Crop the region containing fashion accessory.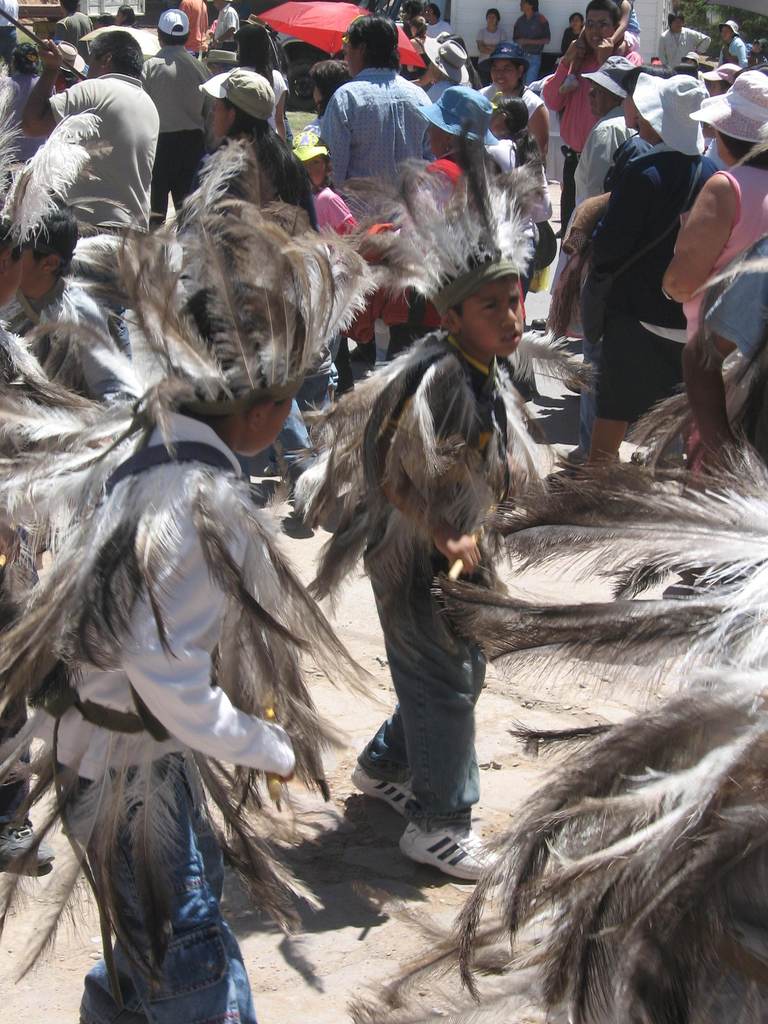
Crop region: 314/407/767/1023.
